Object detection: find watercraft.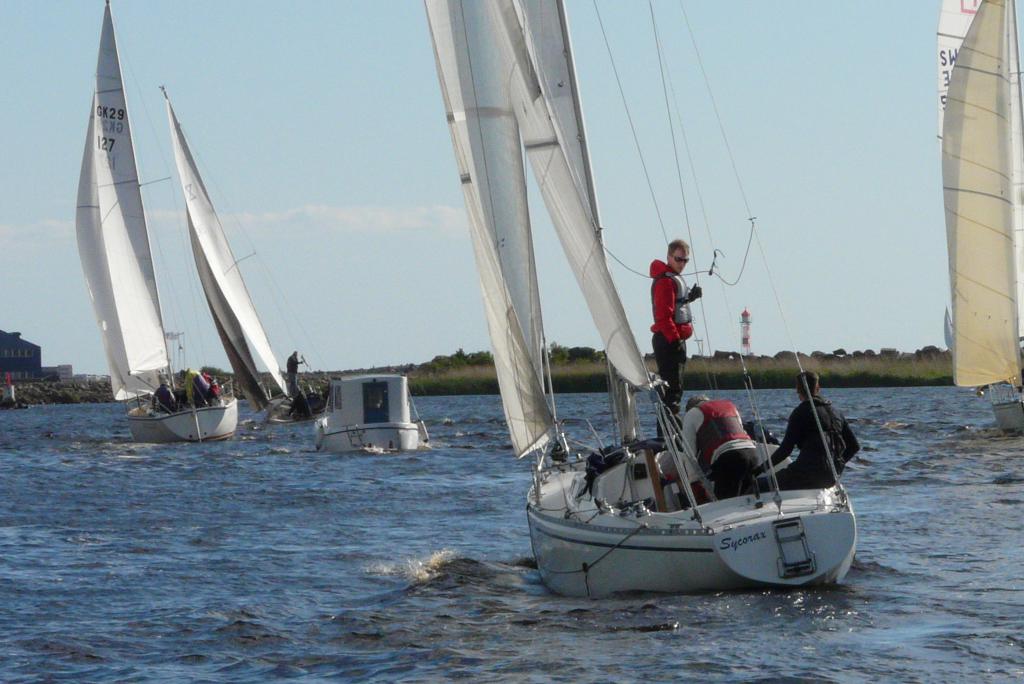
(426, 0, 853, 600).
